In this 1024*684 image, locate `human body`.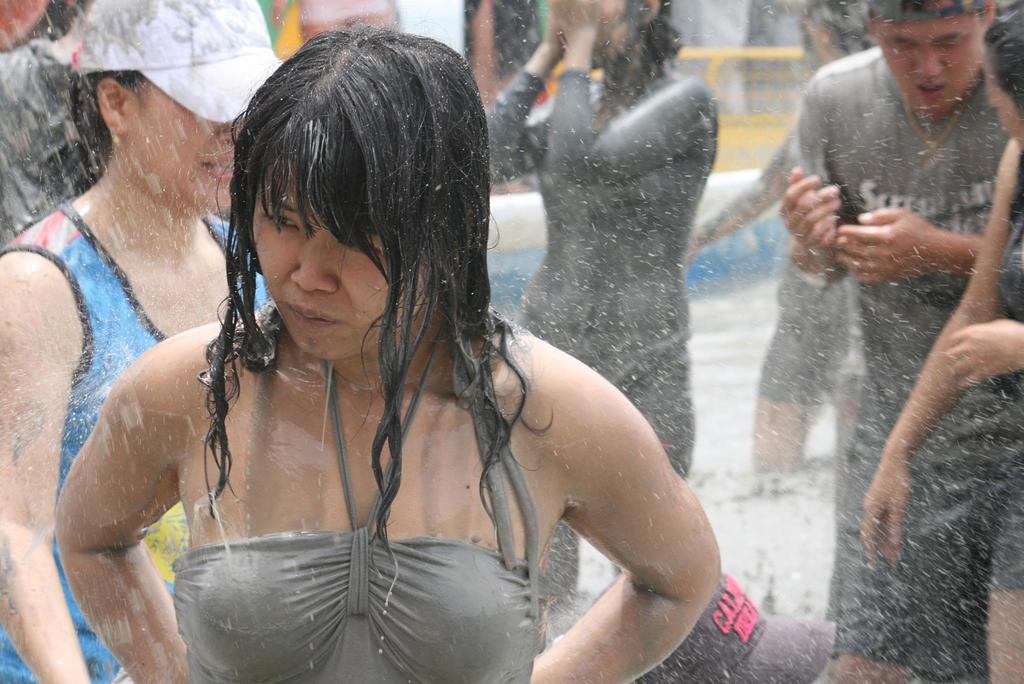
Bounding box: (x1=0, y1=0, x2=287, y2=683).
